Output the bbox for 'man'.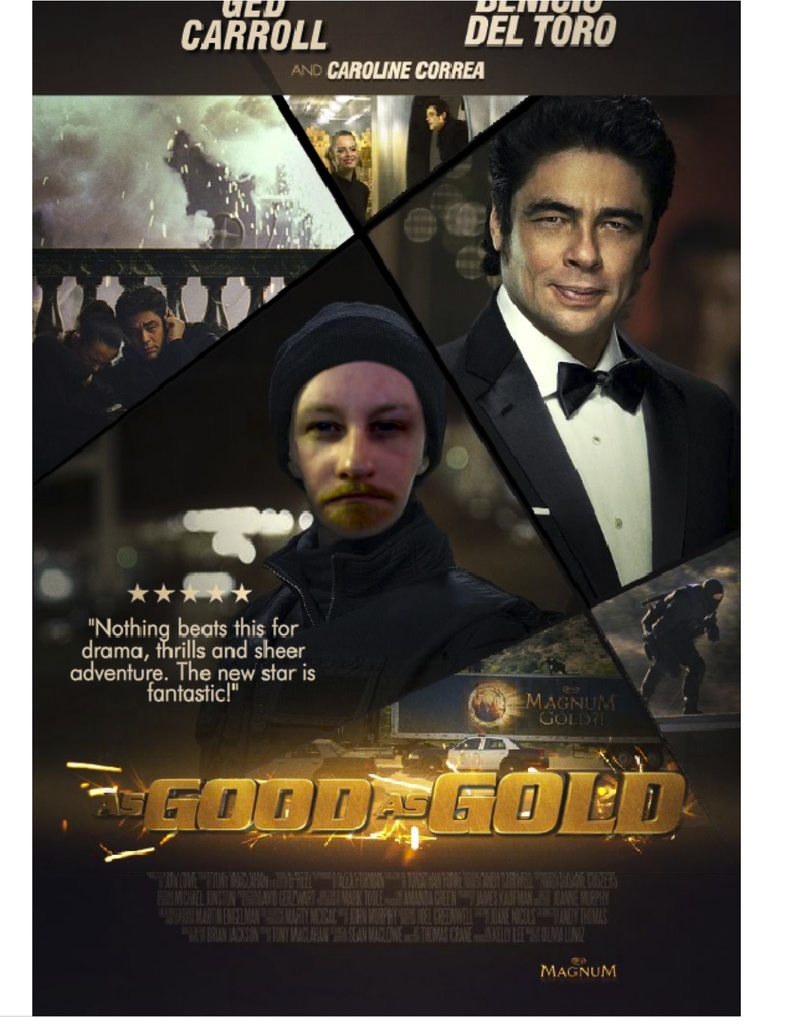
<bbox>437, 88, 739, 605</bbox>.
